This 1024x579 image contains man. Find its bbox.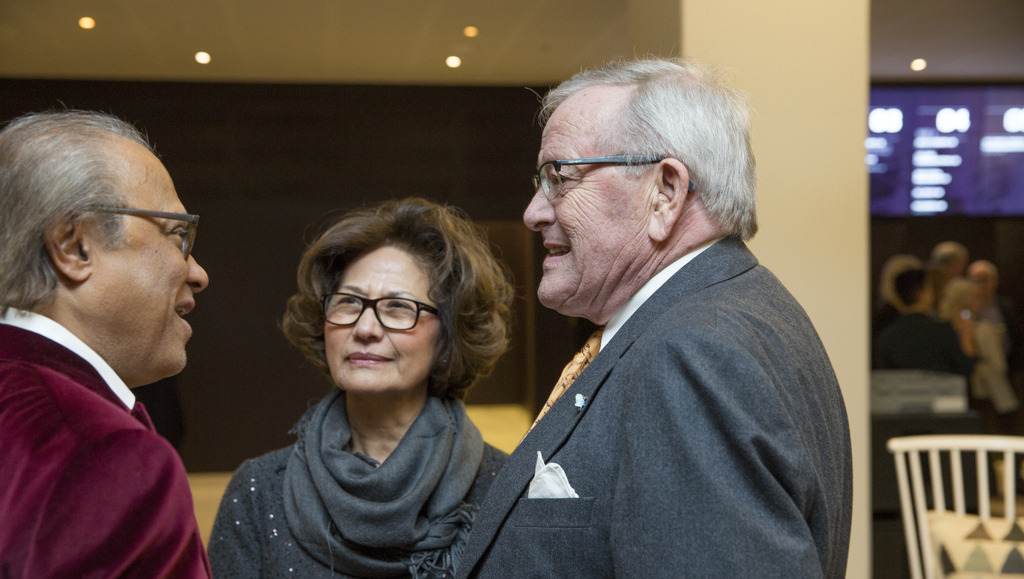
pyautogui.locateOnScreen(0, 104, 218, 578).
